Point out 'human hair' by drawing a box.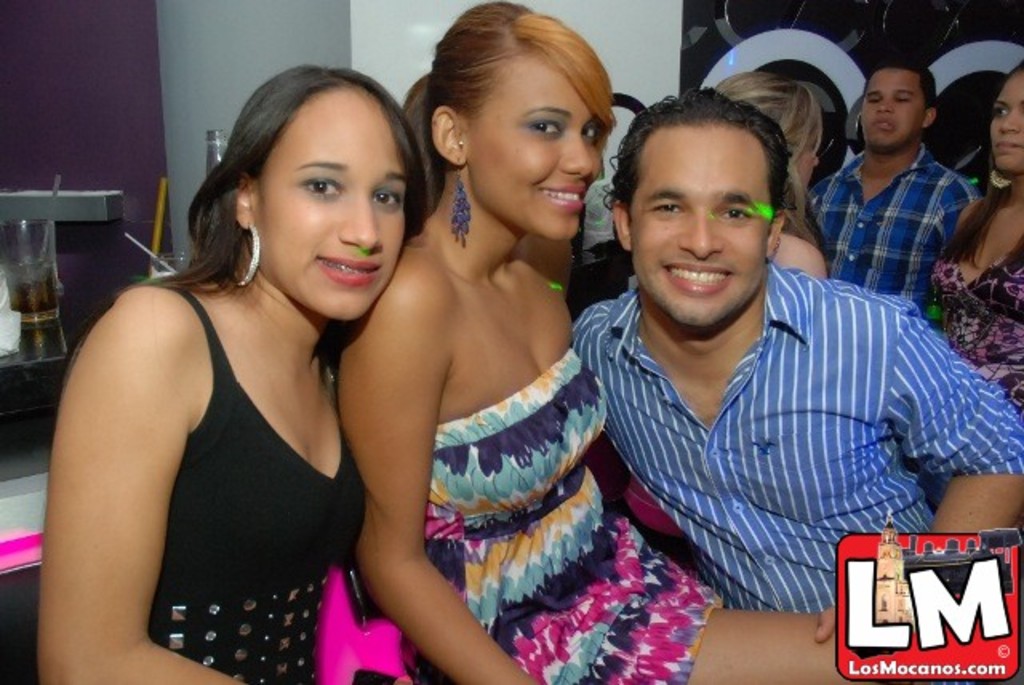
(939,51,1022,270).
